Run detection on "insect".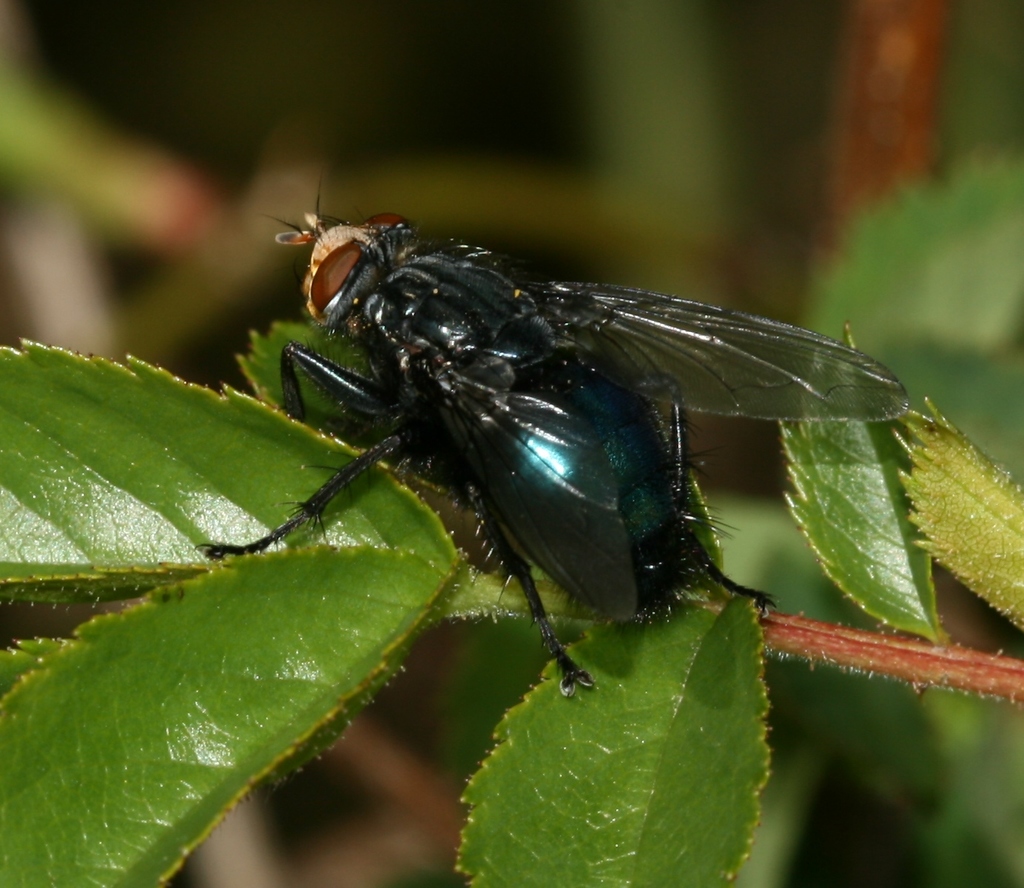
Result: <region>196, 175, 917, 699</region>.
